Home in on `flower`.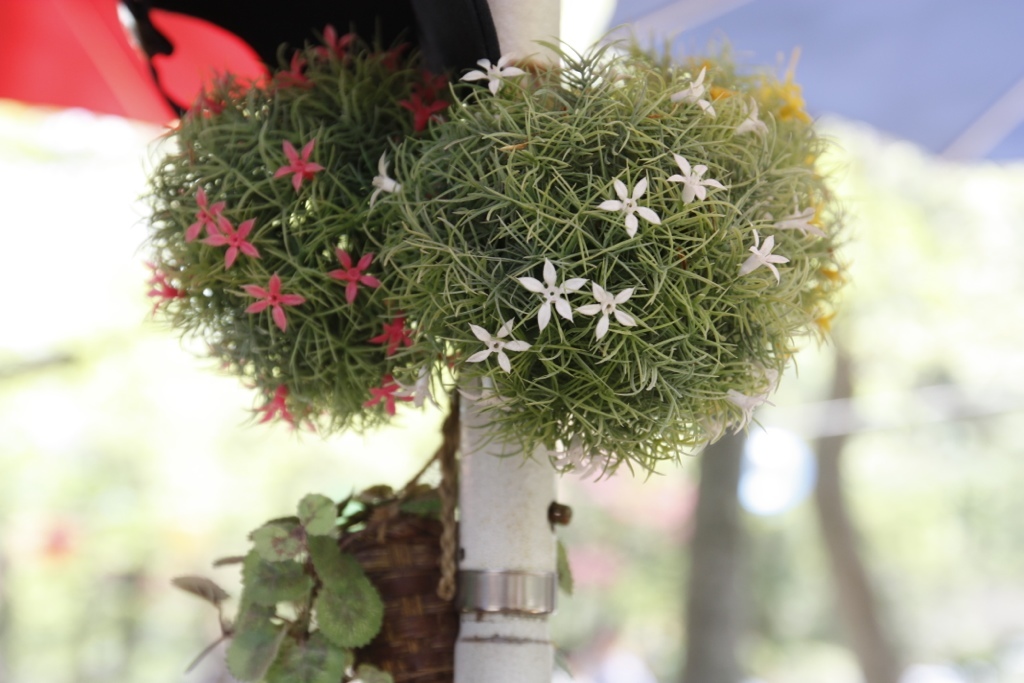
Homed in at {"left": 547, "top": 429, "right": 600, "bottom": 477}.
